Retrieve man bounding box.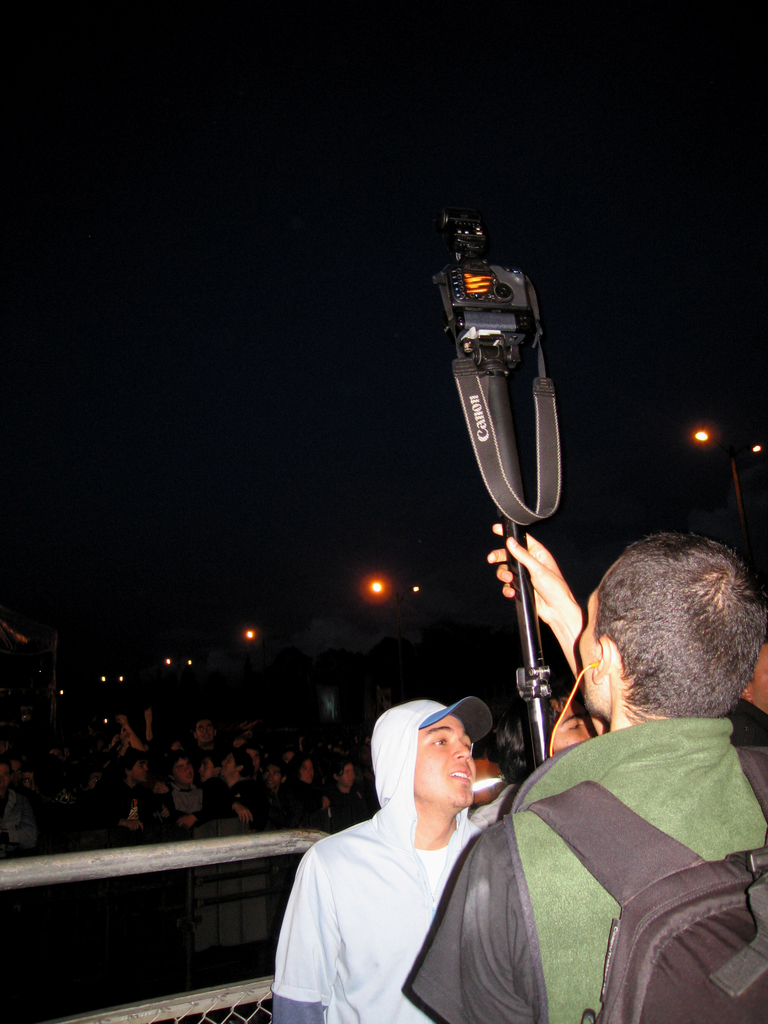
Bounding box: 268 693 484 1023.
